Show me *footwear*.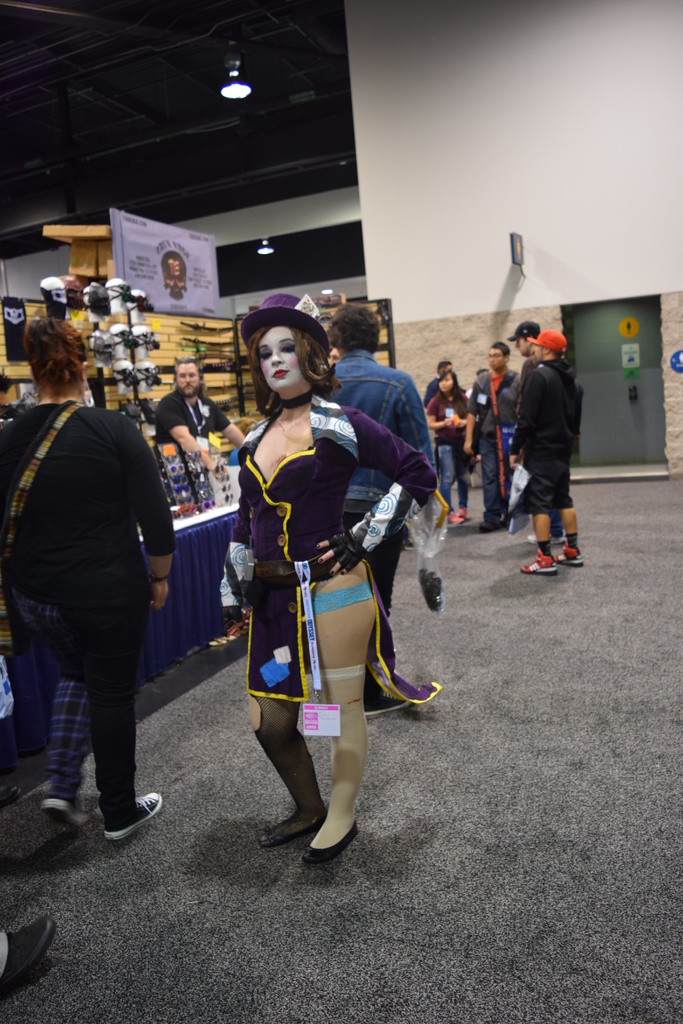
*footwear* is here: region(300, 822, 361, 862).
